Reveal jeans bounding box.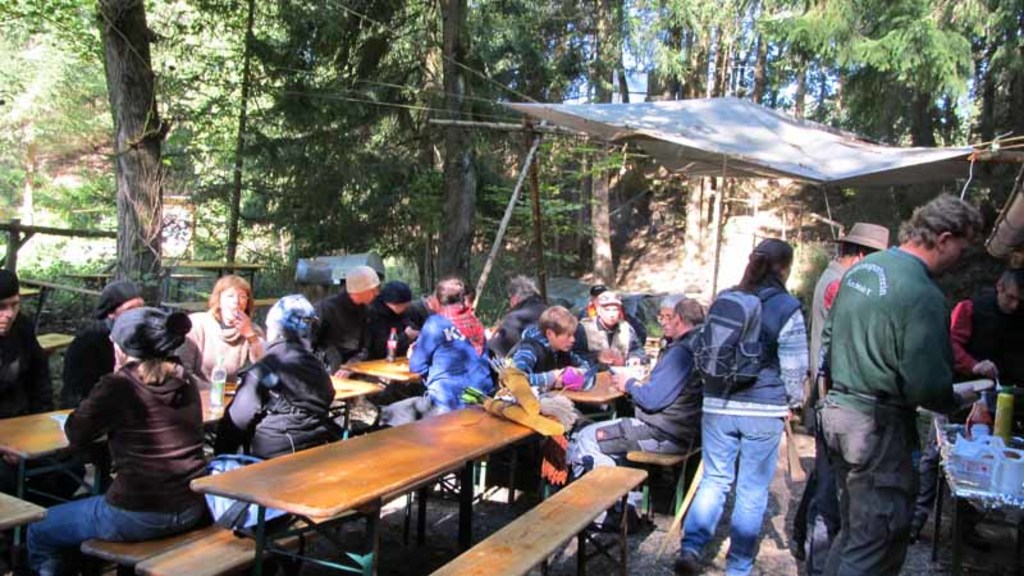
Revealed: rect(699, 399, 799, 568).
